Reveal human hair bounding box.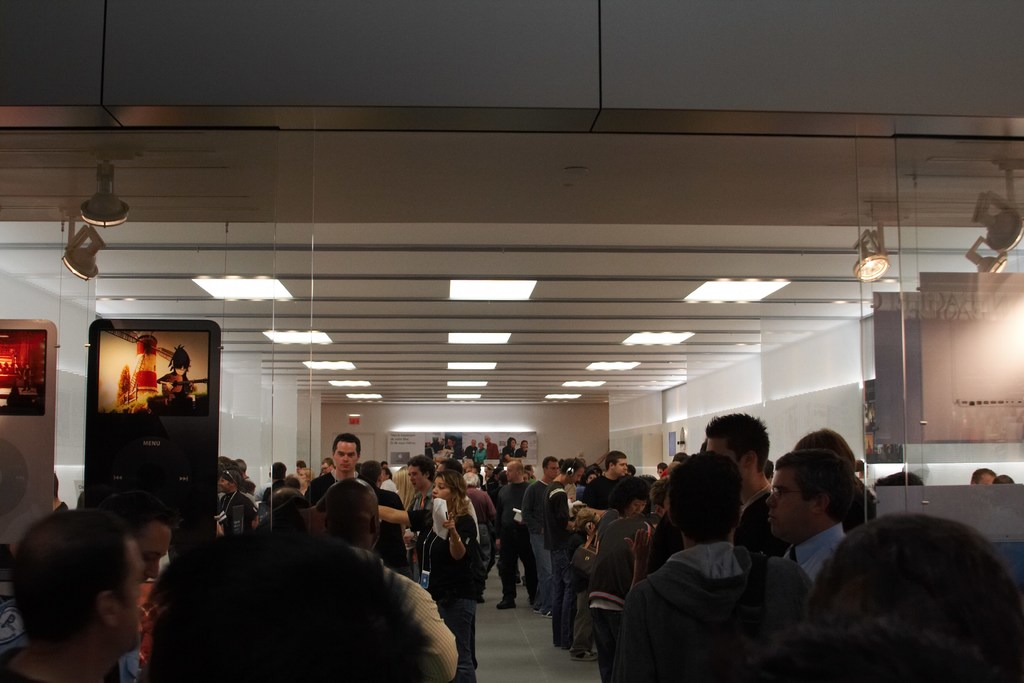
Revealed: (left=168, top=342, right=191, bottom=372).
